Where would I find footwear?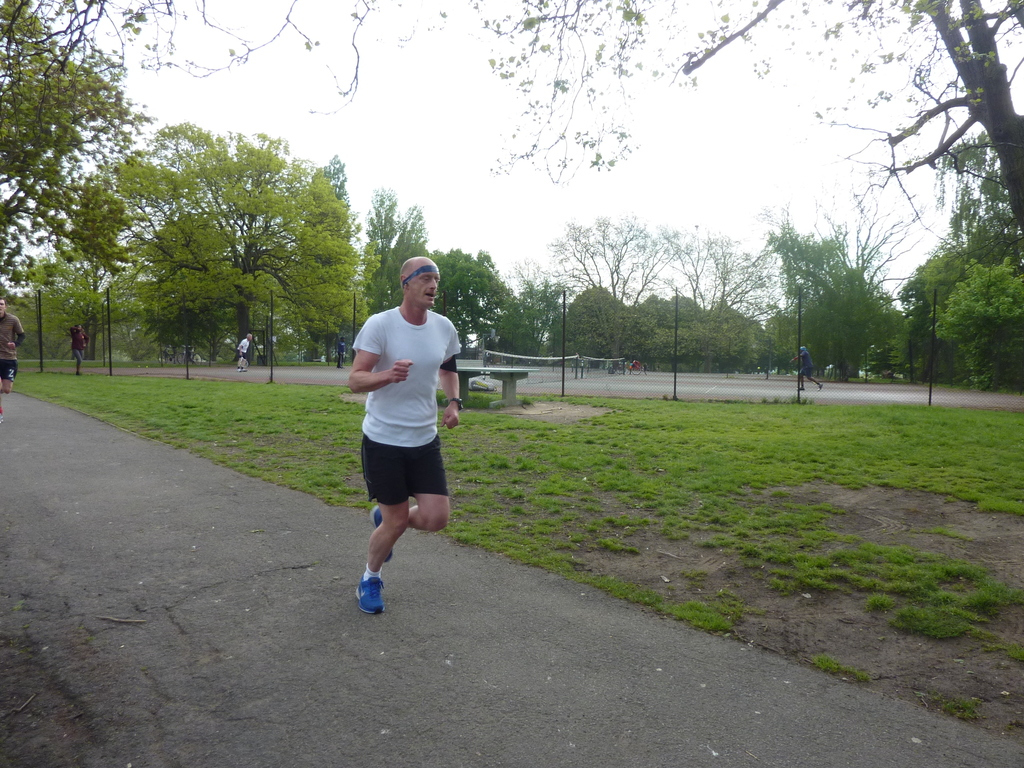
At (818,381,823,392).
